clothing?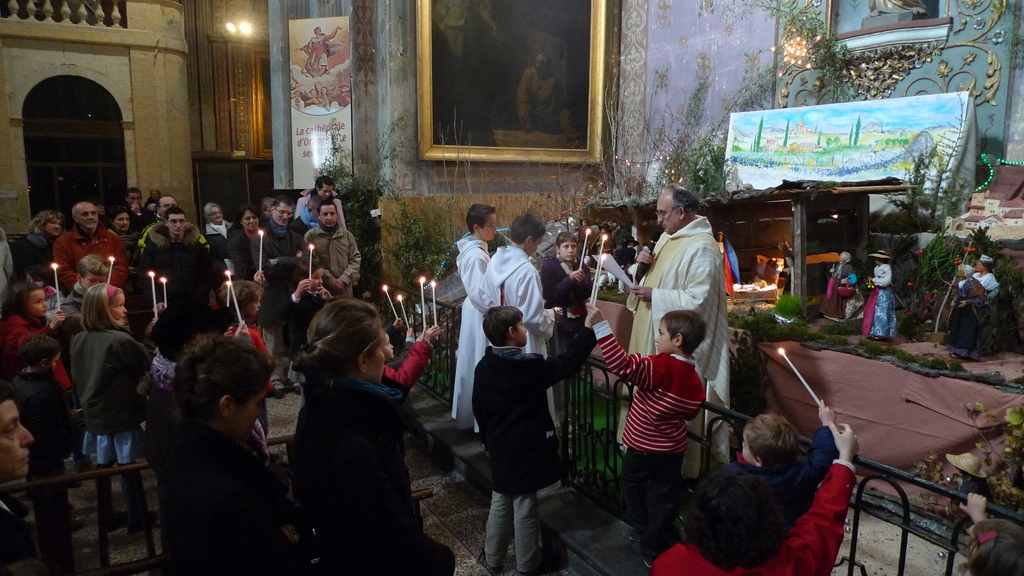
BBox(474, 246, 555, 423)
